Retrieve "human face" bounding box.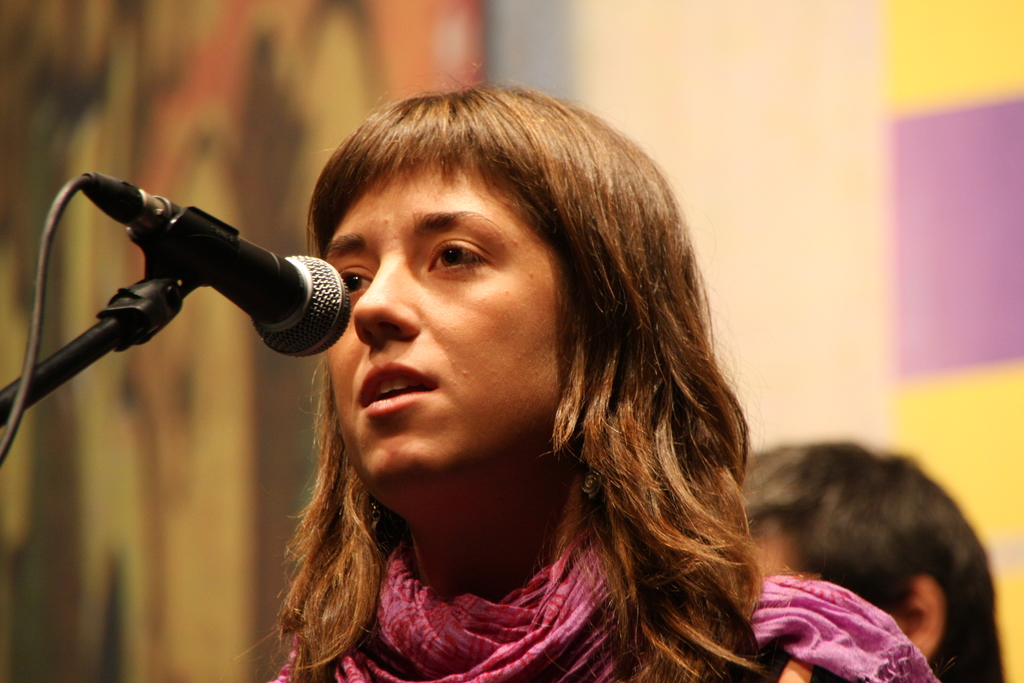
Bounding box: locate(317, 152, 601, 529).
